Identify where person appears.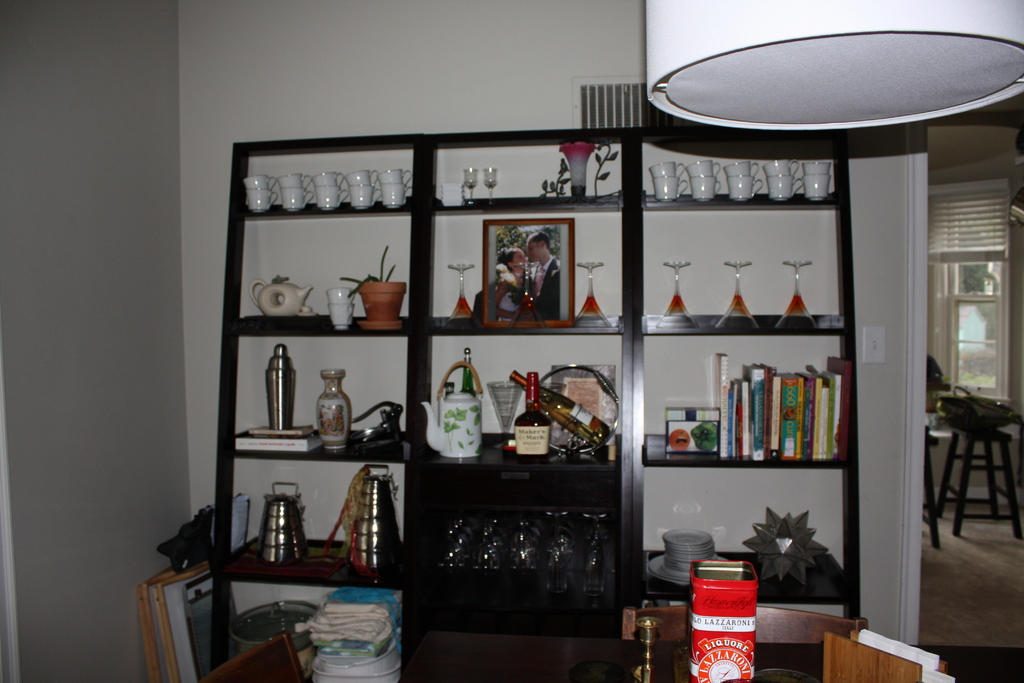
Appears at <region>513, 224, 566, 339</region>.
